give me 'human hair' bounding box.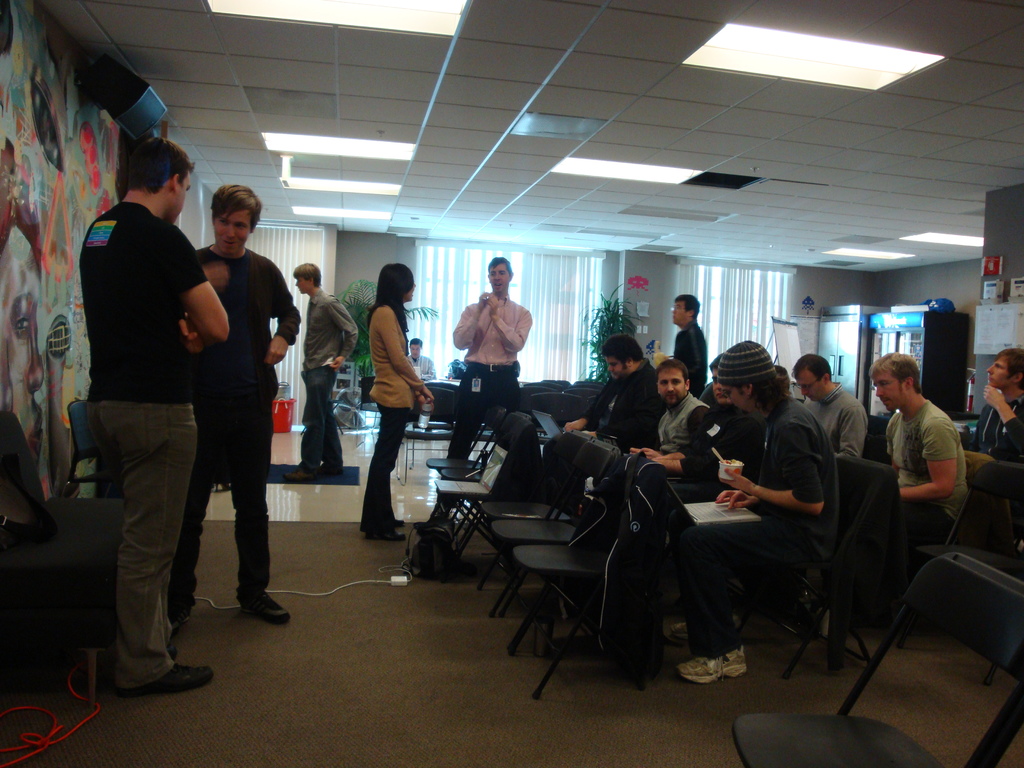
l=795, t=346, r=835, b=375.
